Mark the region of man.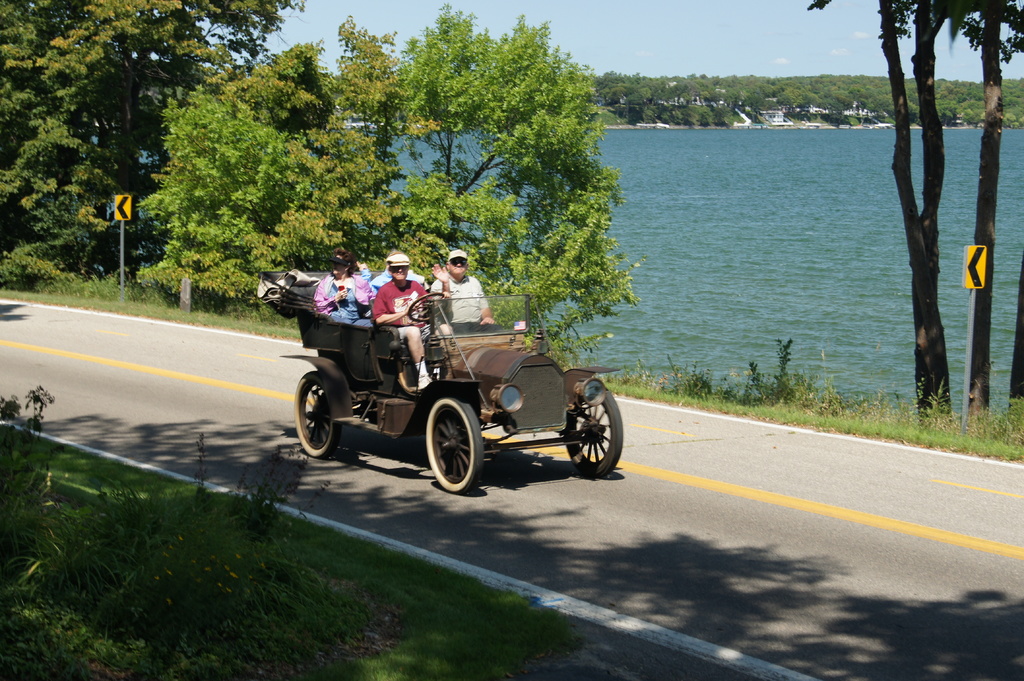
Region: x1=431, y1=246, x2=492, y2=326.
